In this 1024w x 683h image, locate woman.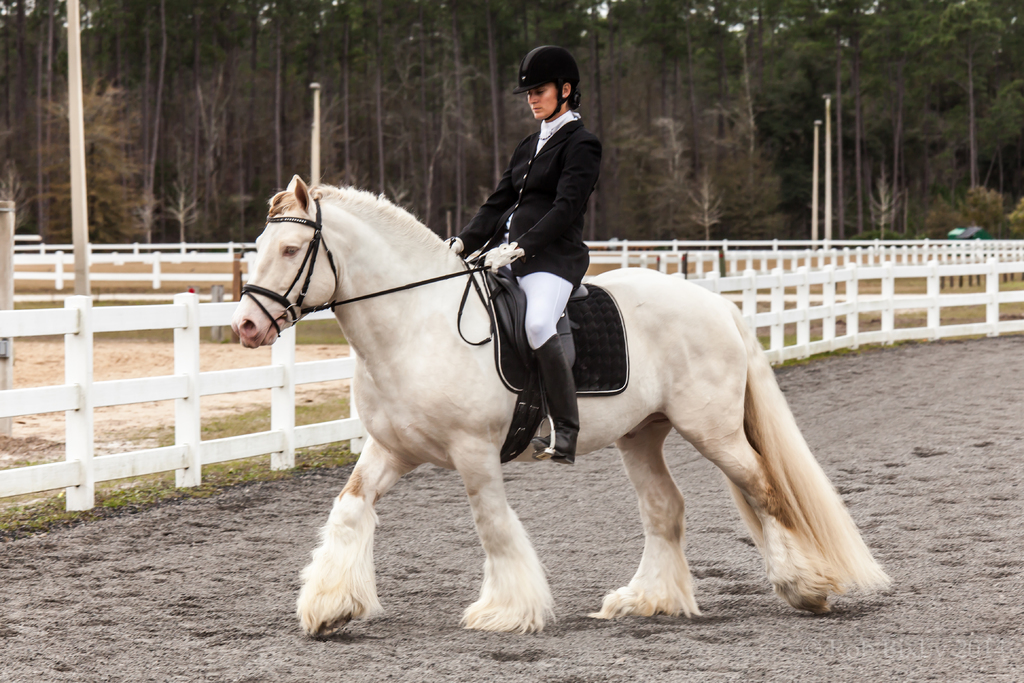
Bounding box: [x1=442, y1=40, x2=604, y2=463].
